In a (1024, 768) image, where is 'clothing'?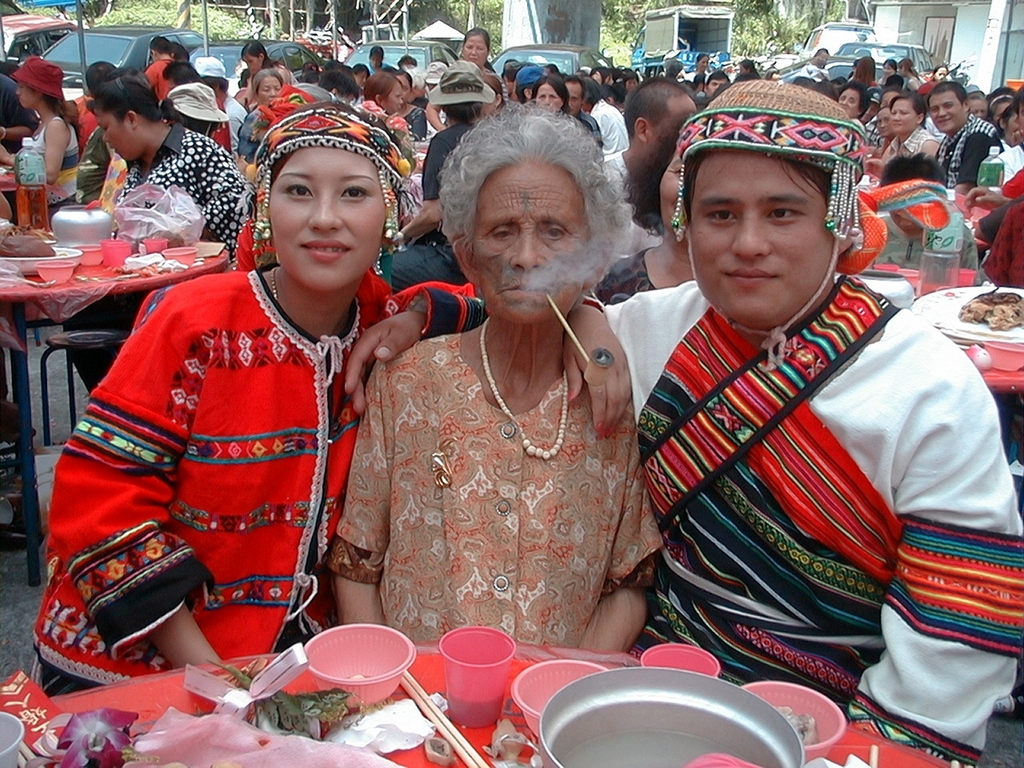
[139,61,171,88].
